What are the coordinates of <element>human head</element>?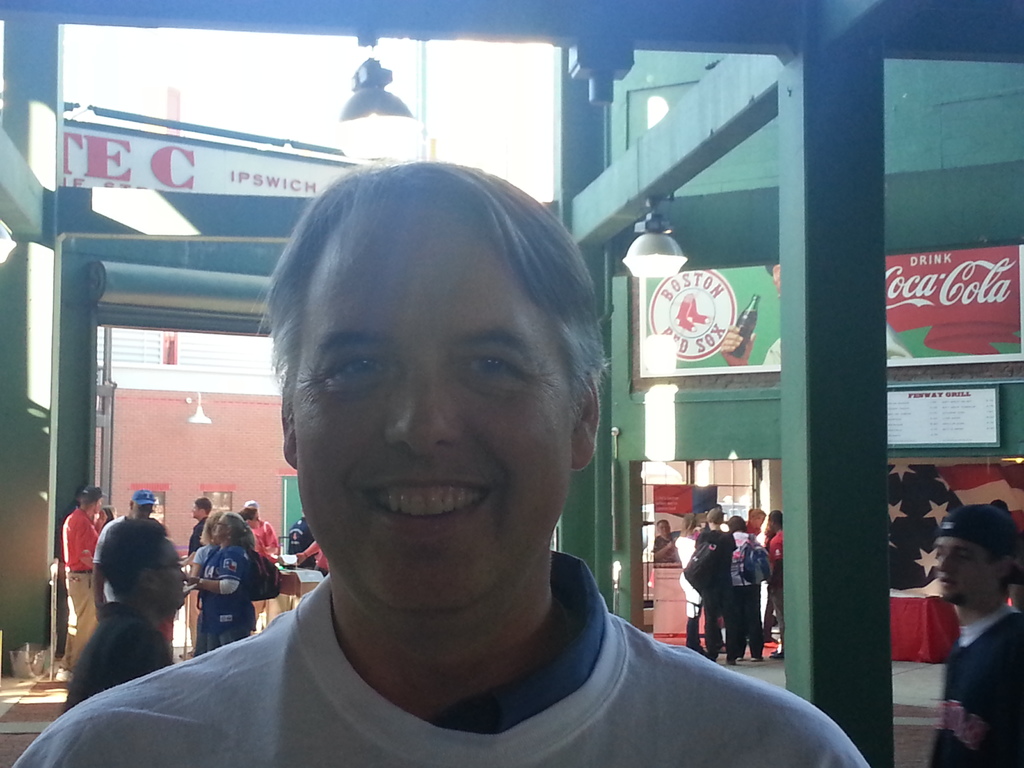
bbox(702, 506, 722, 525).
